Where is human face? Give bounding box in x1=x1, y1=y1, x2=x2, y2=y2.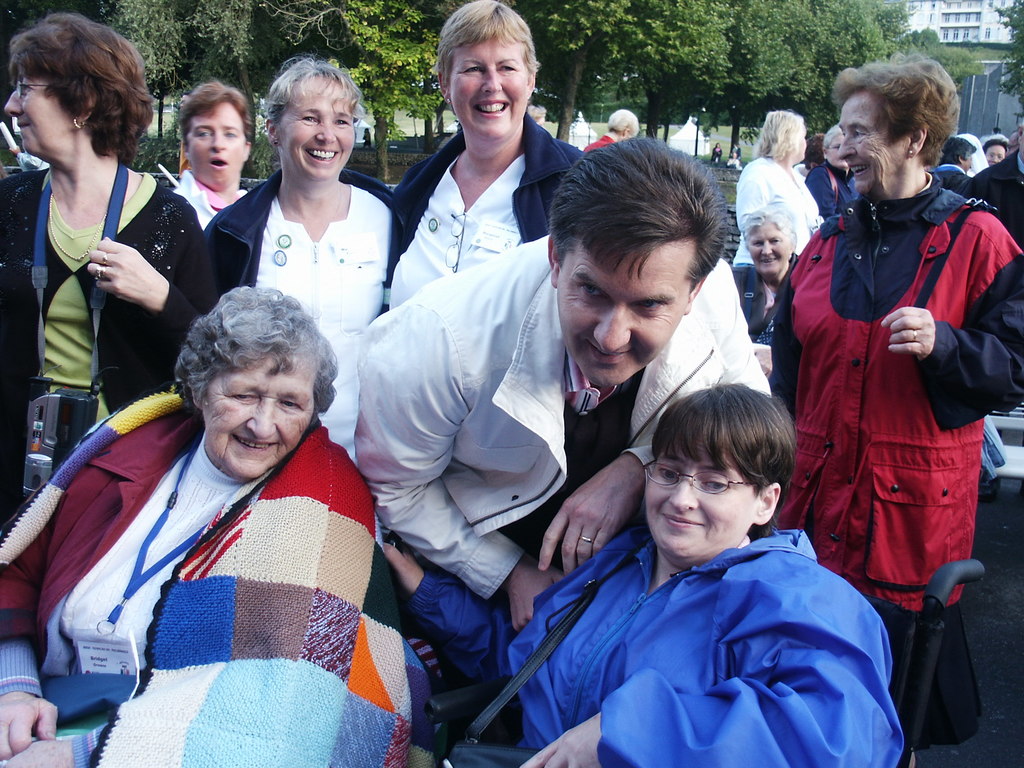
x1=645, y1=442, x2=763, y2=563.
